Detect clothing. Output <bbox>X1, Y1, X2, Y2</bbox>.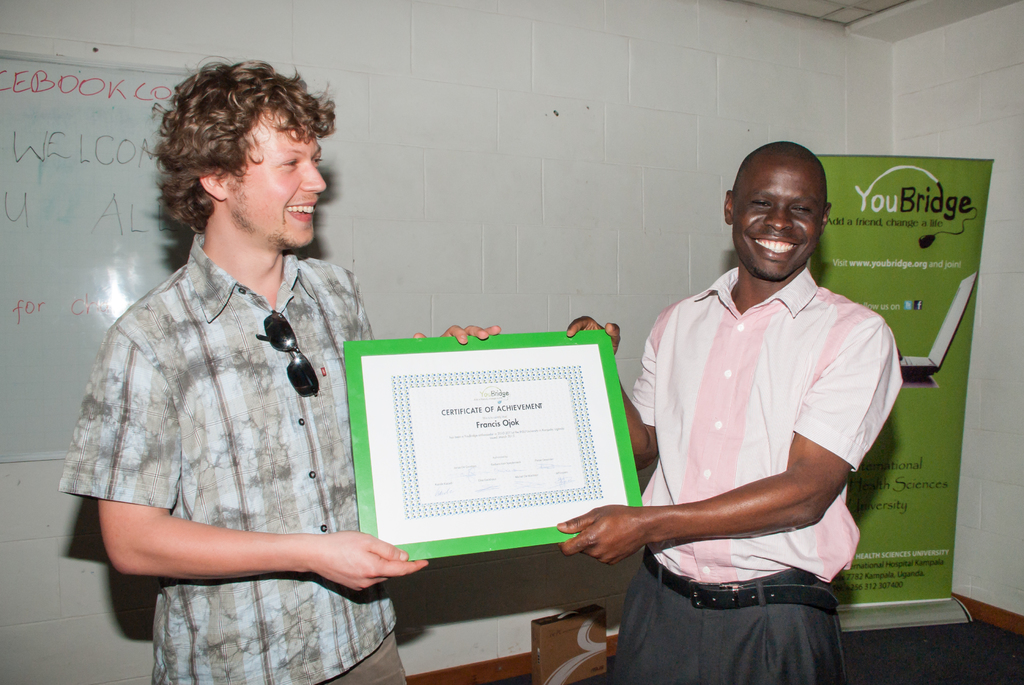
<bbox>617, 262, 898, 684</bbox>.
